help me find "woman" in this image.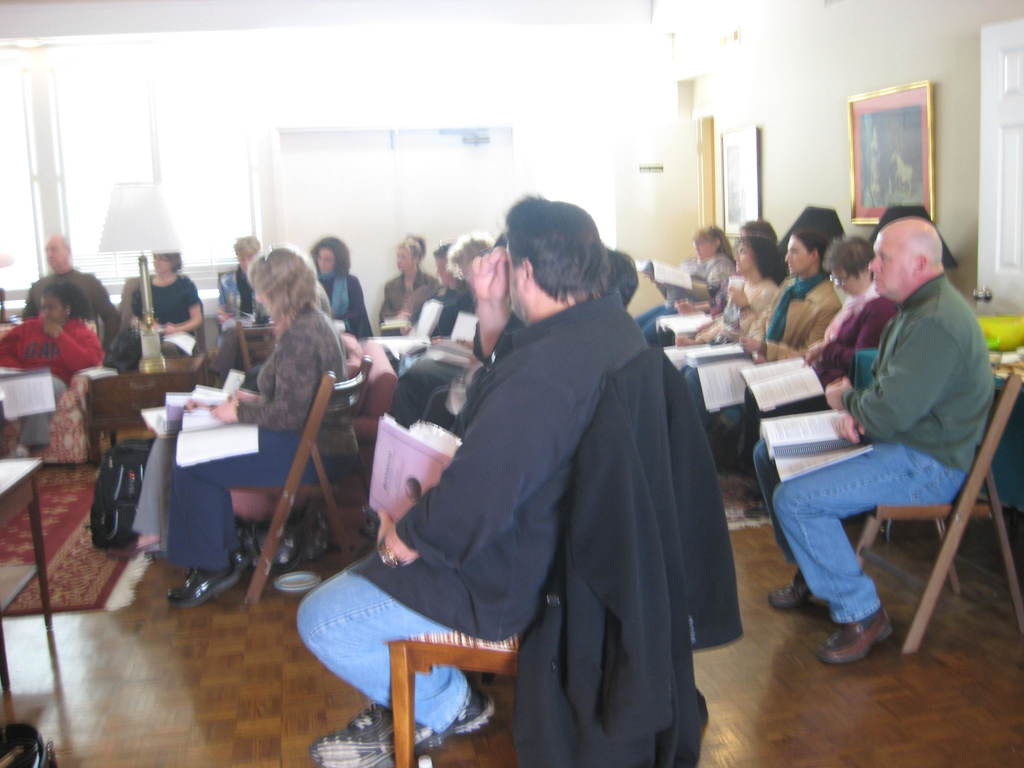
Found it: <box>109,242,212,373</box>.
